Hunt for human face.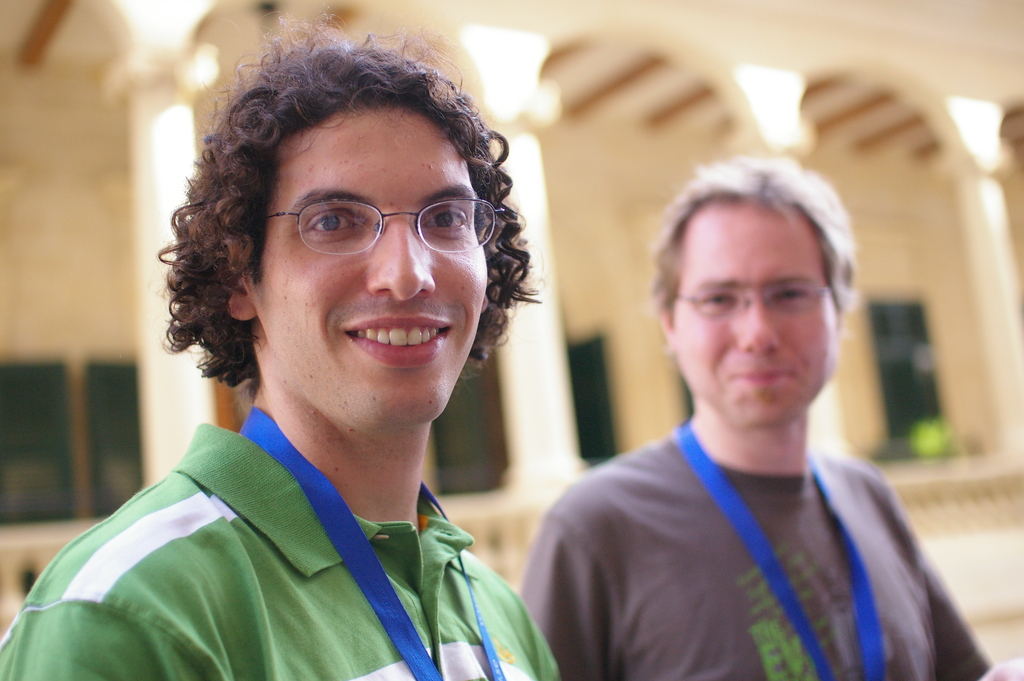
Hunted down at x1=664 y1=197 x2=840 y2=428.
